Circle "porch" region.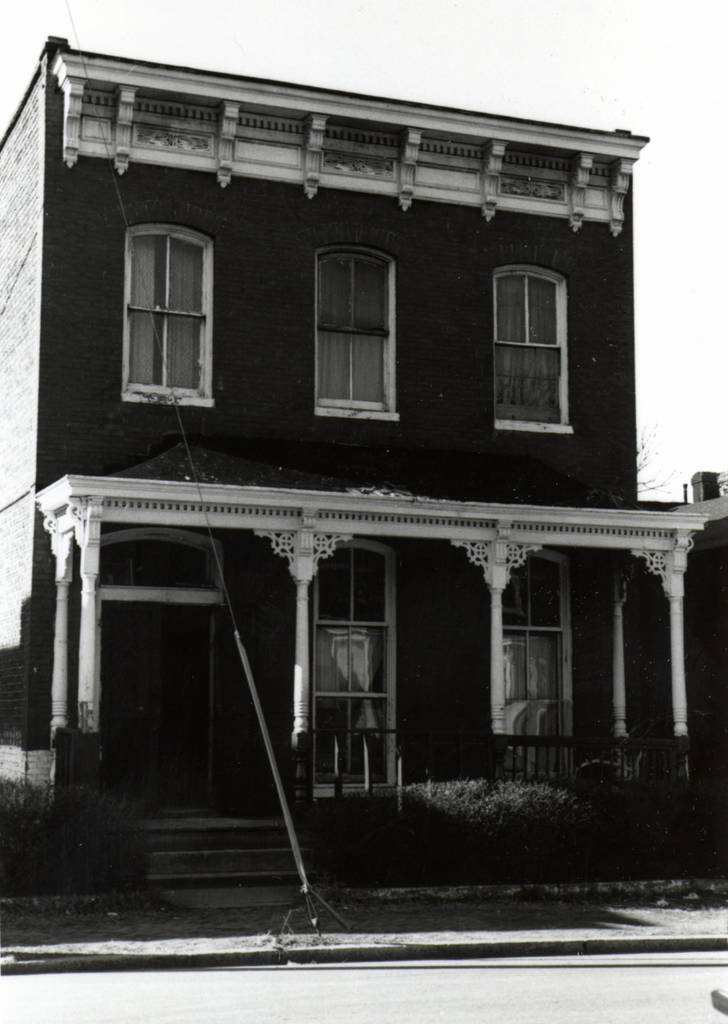
Region: bbox(96, 725, 695, 800).
